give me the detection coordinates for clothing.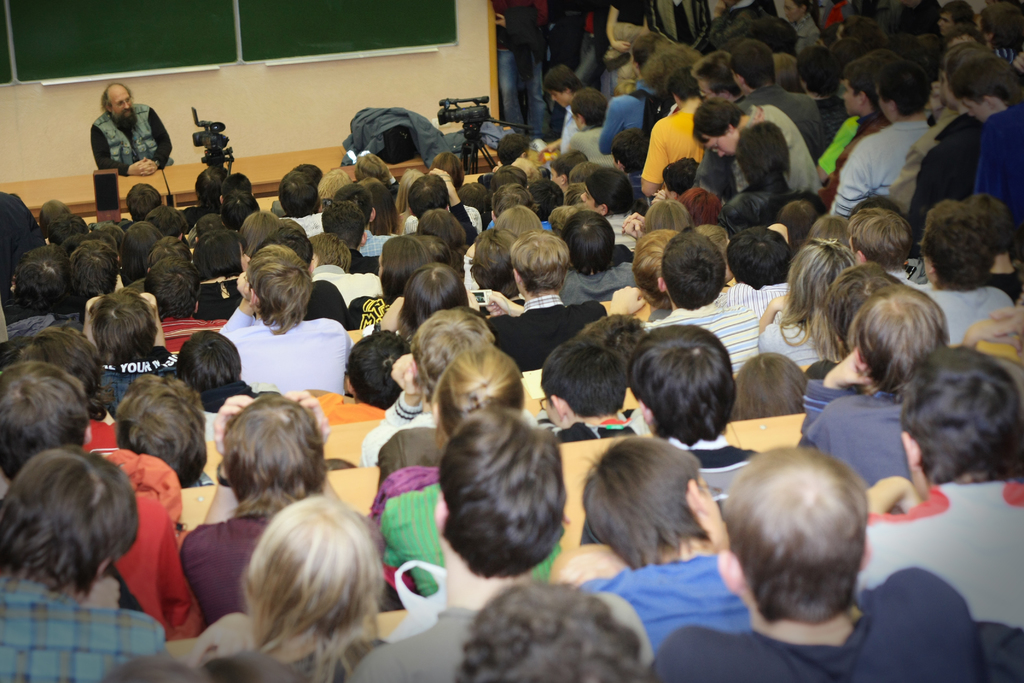
(641,104,700,183).
